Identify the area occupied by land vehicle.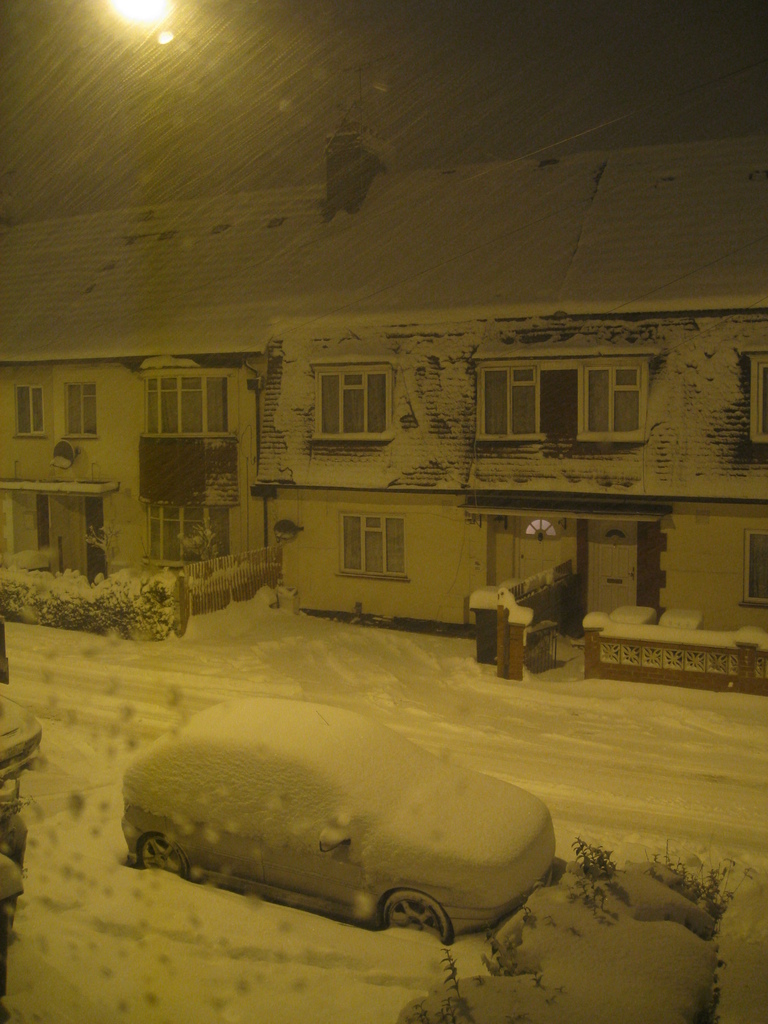
Area: 0,669,52,776.
